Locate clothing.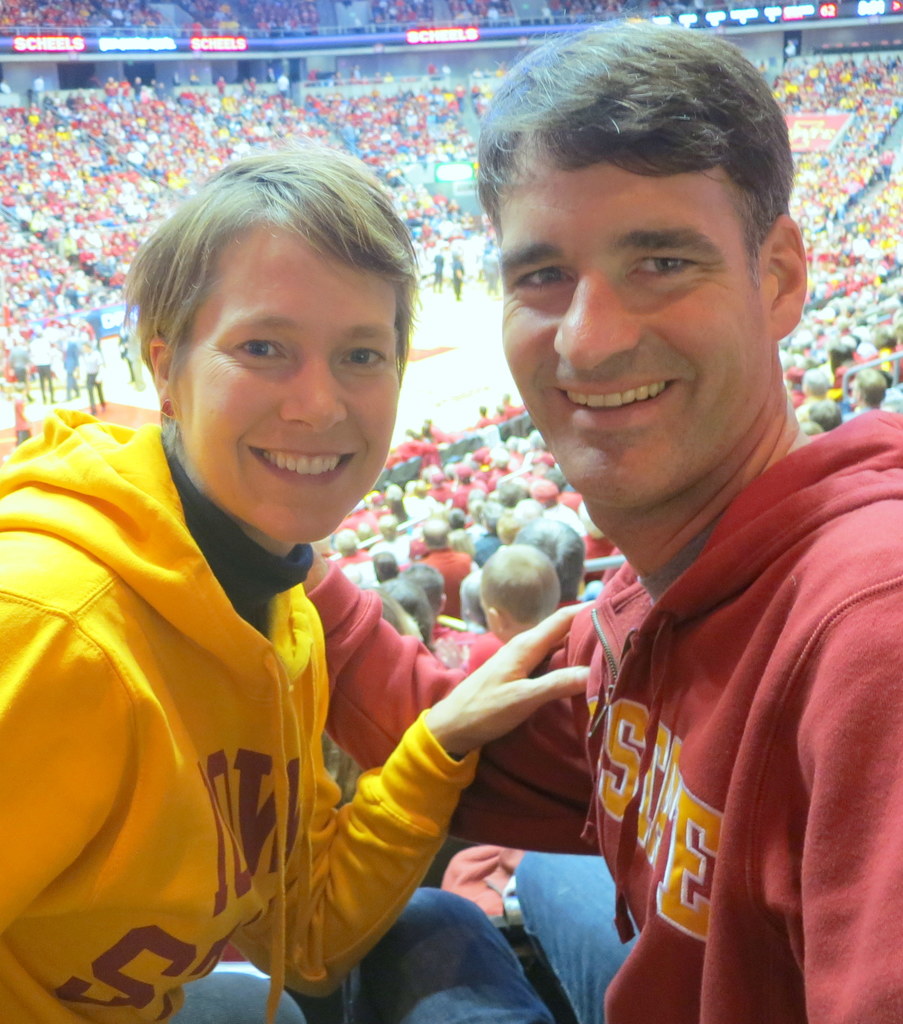
Bounding box: <box>433,260,448,290</box>.
